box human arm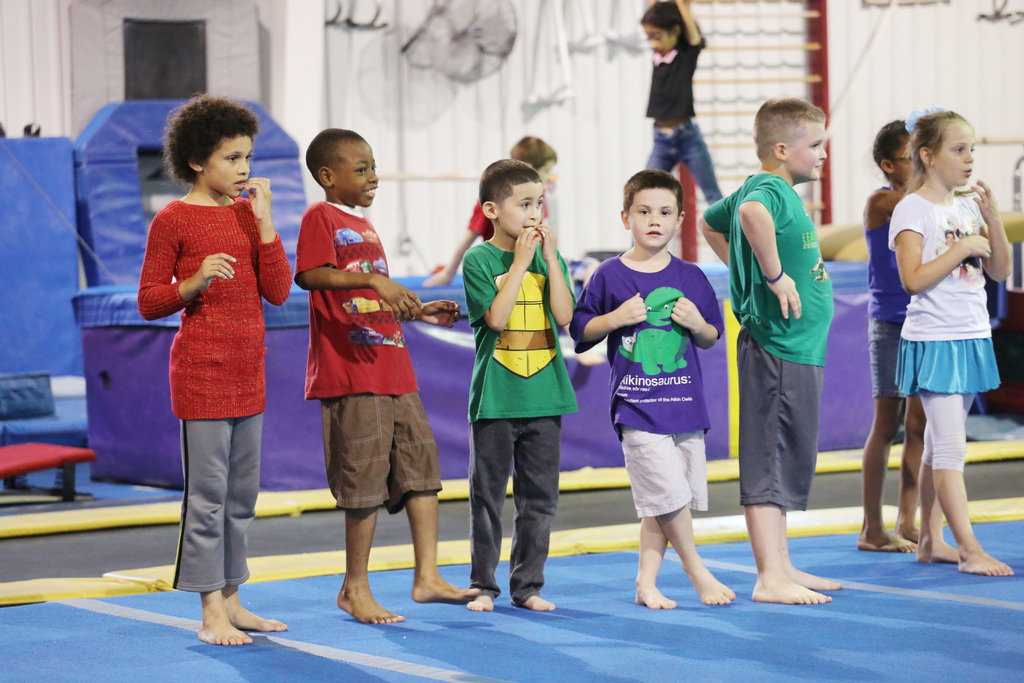
(left=569, top=272, right=643, bottom=352)
